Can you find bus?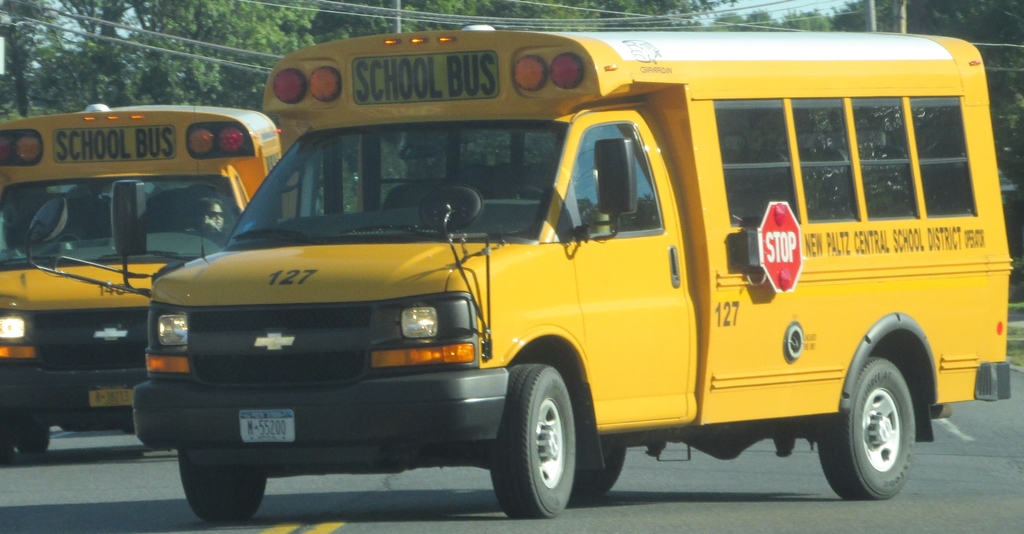
Yes, bounding box: <box>0,97,289,461</box>.
